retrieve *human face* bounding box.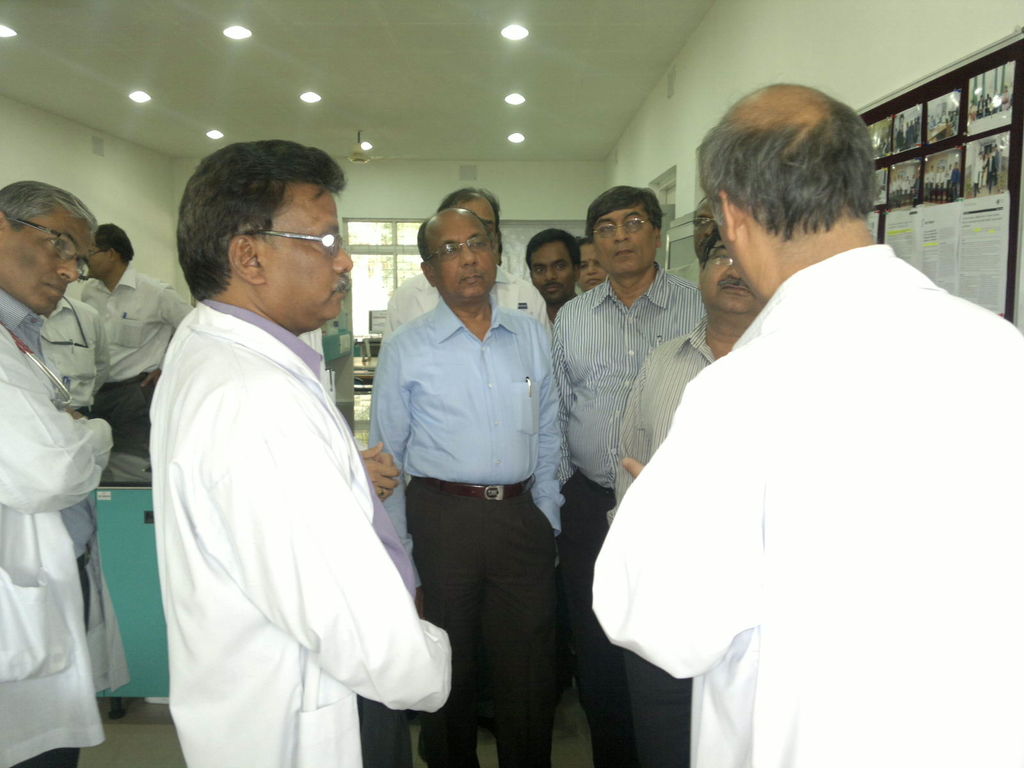
Bounding box: rect(433, 209, 497, 300).
